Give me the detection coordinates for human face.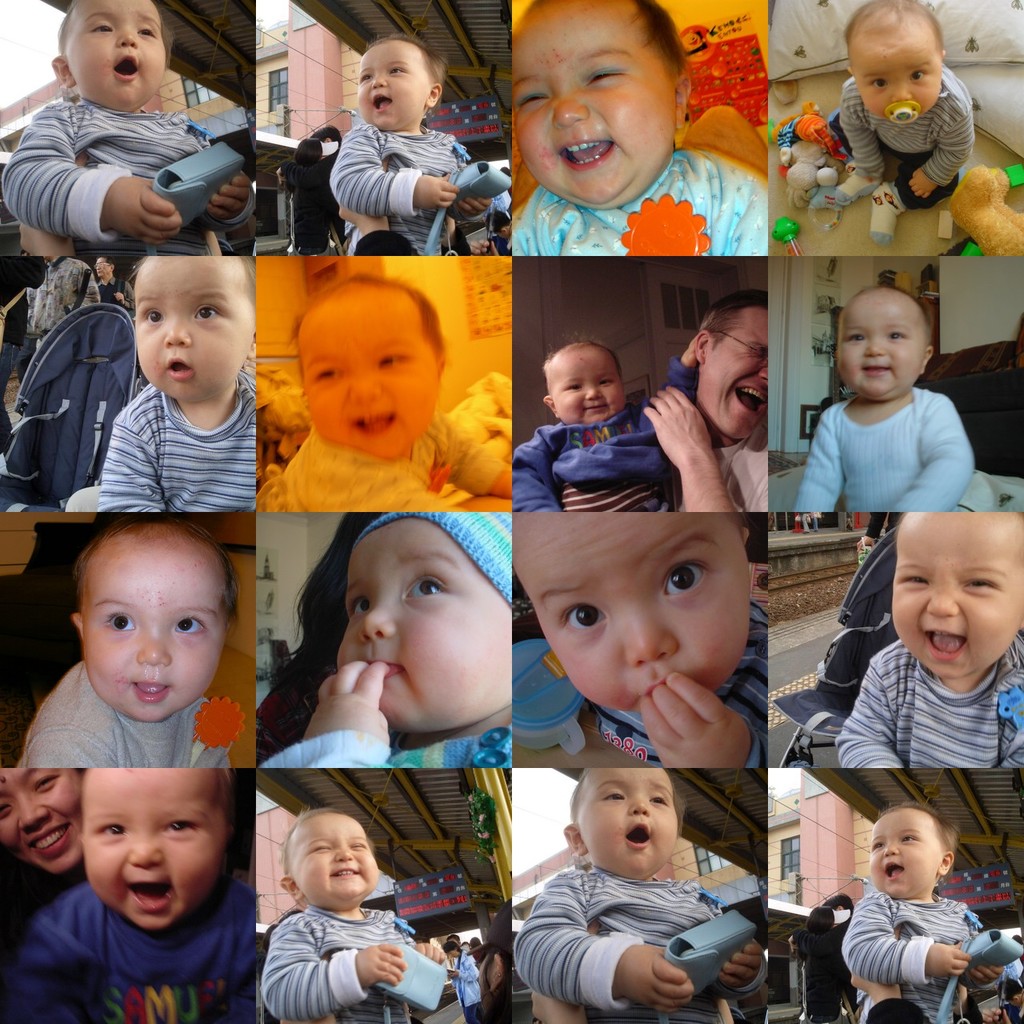
detection(81, 556, 227, 722).
